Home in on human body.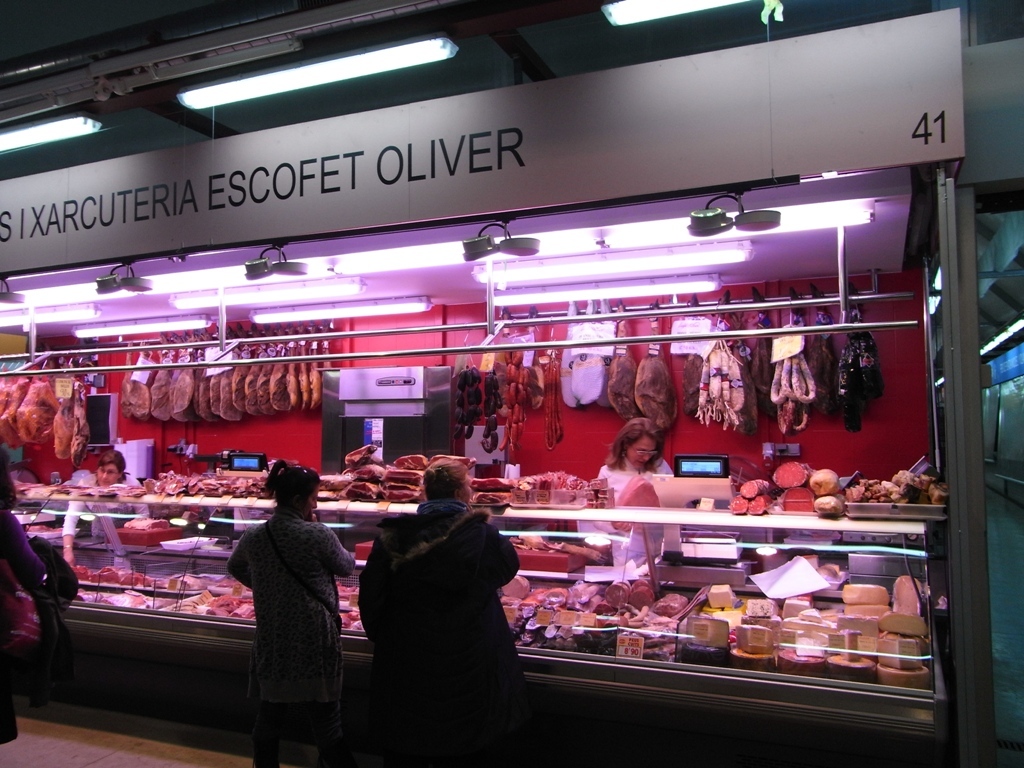
Homed in at 357 454 519 718.
